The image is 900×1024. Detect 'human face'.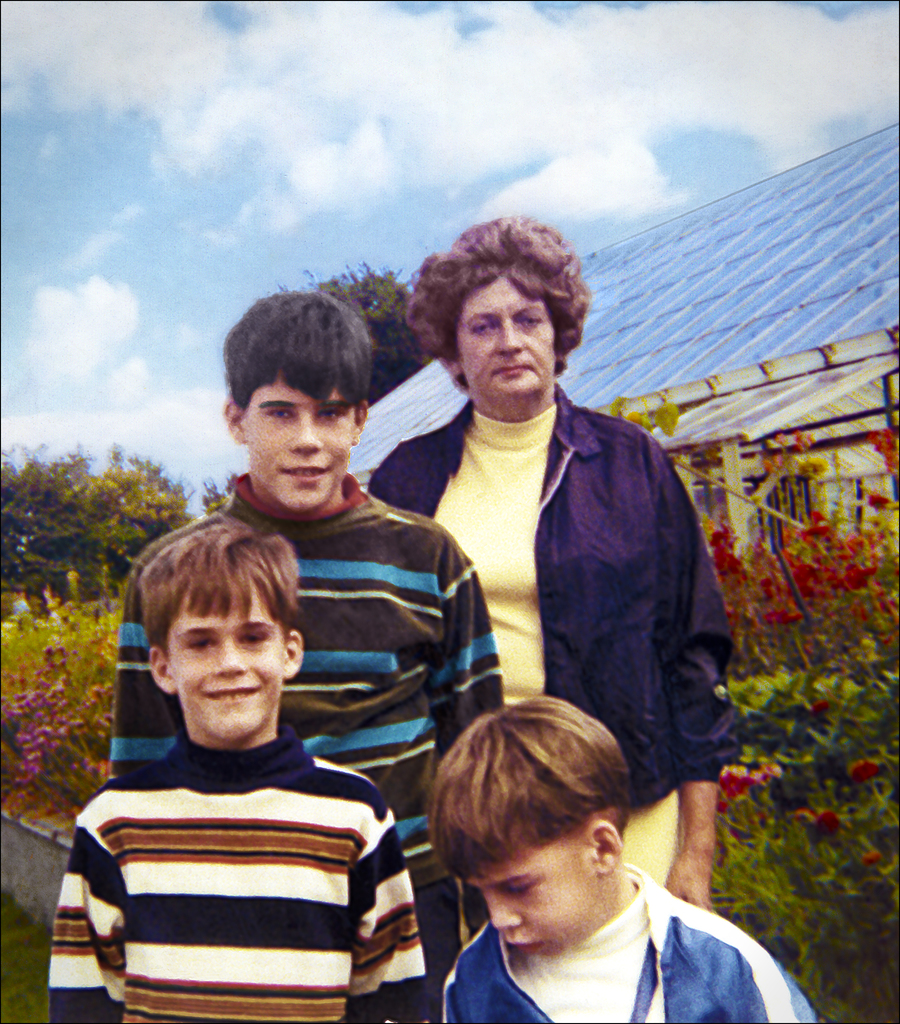
Detection: bbox=(461, 273, 553, 398).
